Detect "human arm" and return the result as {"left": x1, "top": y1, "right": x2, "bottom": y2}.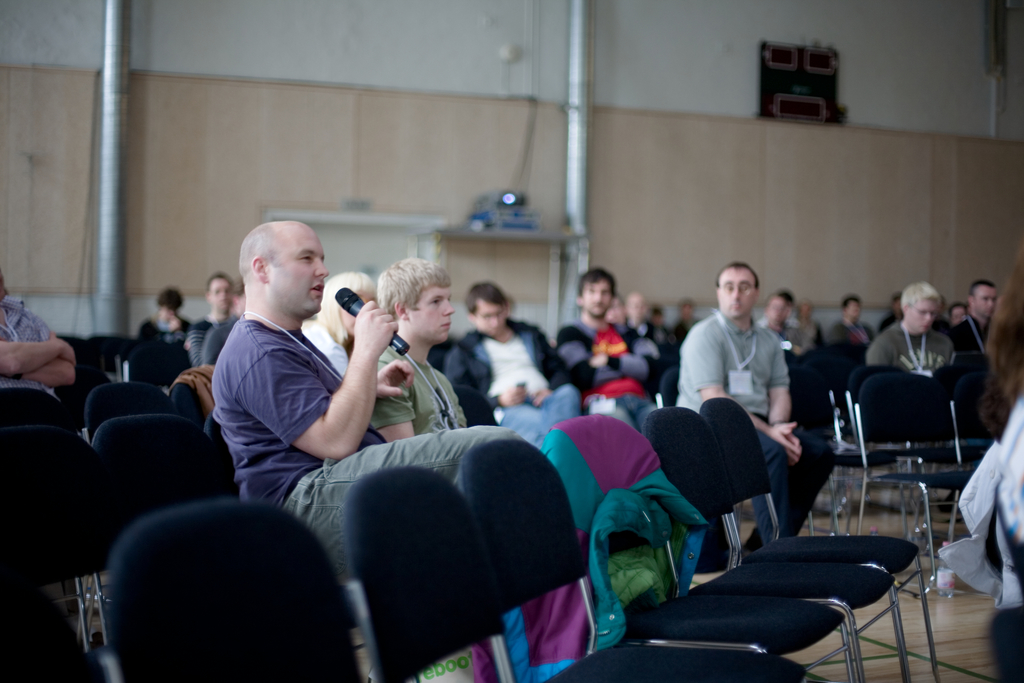
{"left": 521, "top": 309, "right": 583, "bottom": 424}.
